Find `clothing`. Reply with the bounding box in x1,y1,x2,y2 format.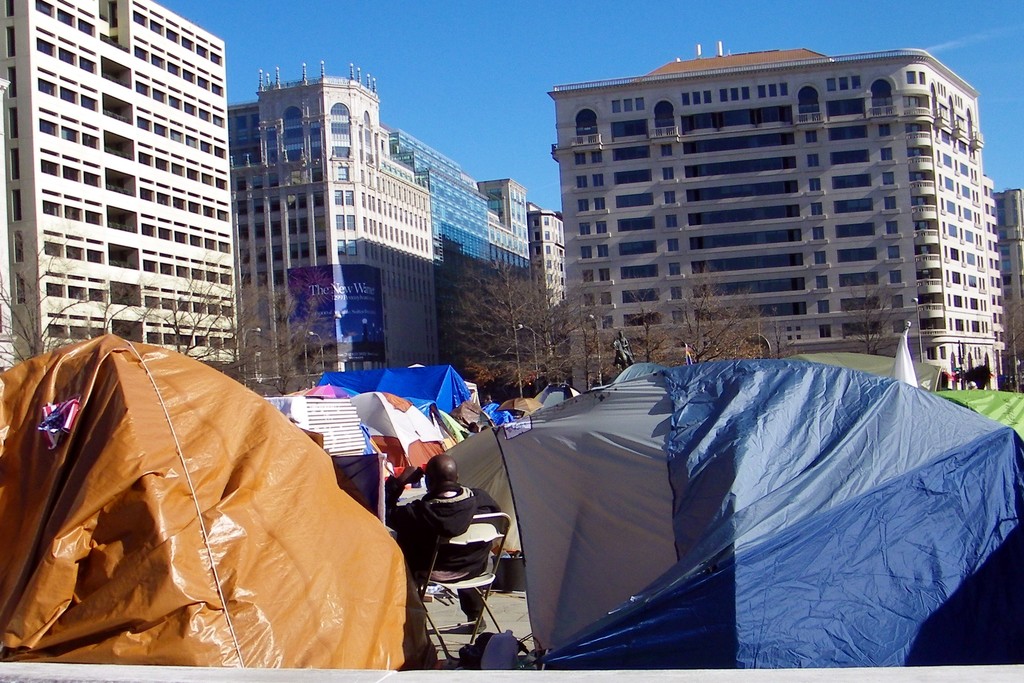
374,485,506,618.
